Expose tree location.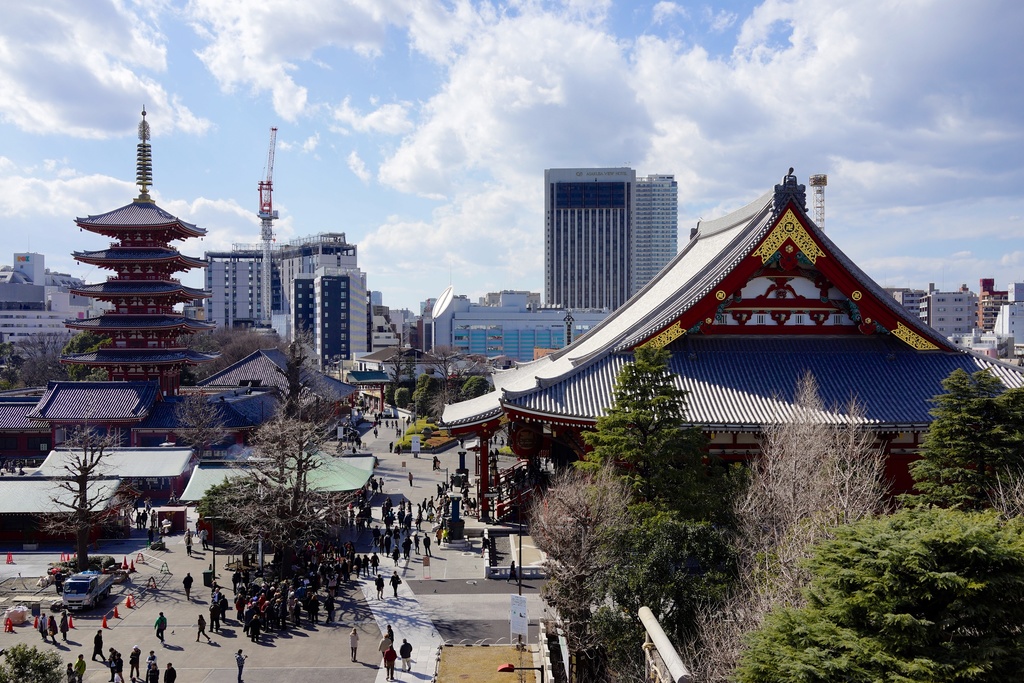
Exposed at (888, 364, 1023, 518).
